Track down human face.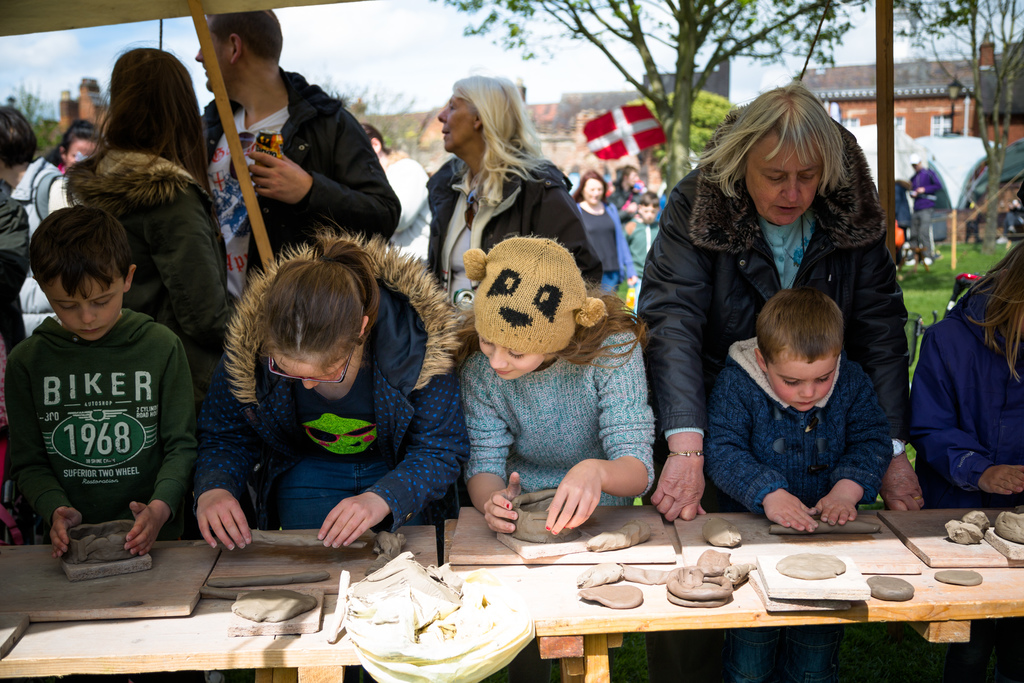
Tracked to select_region(66, 140, 97, 168).
